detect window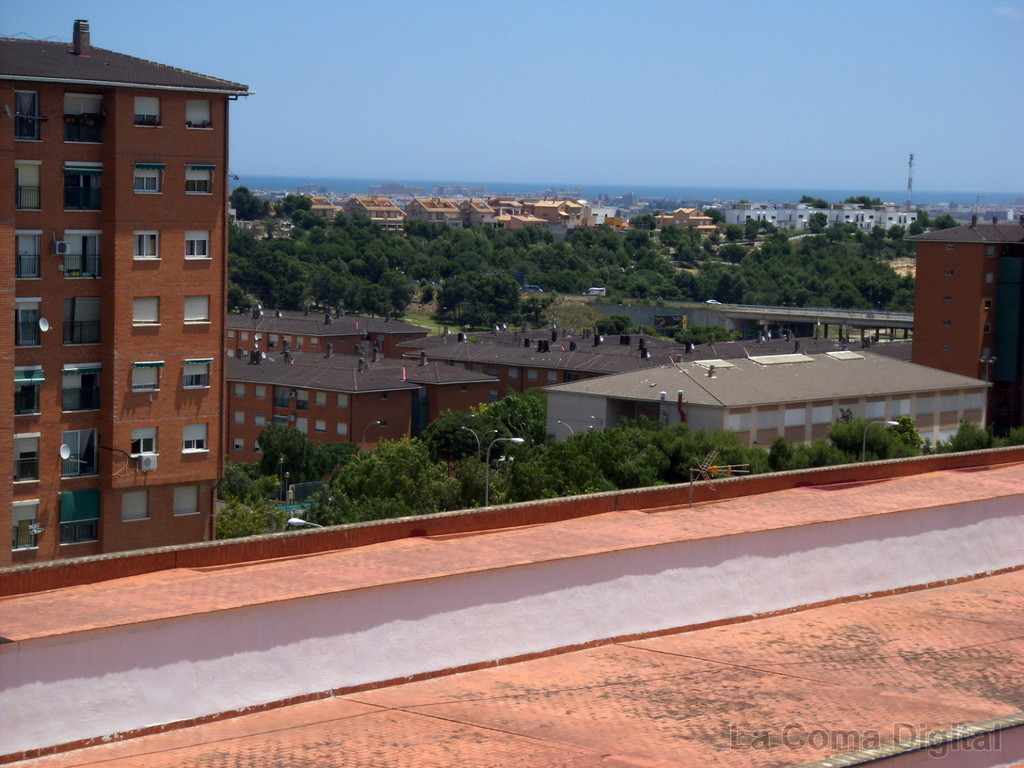
locate(186, 98, 212, 129)
